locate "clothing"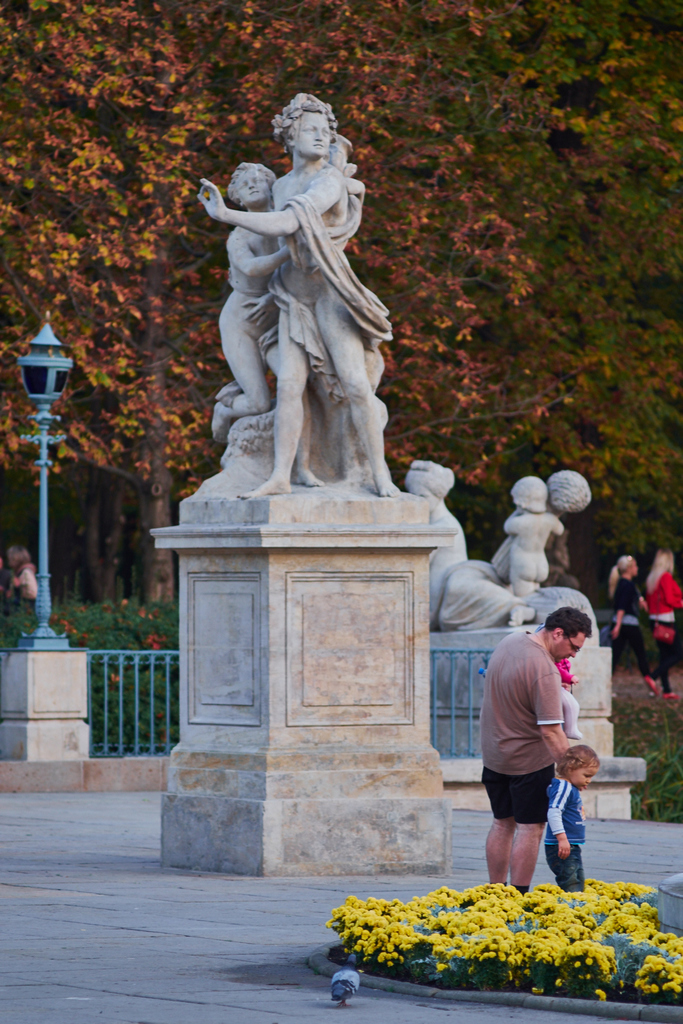
detection(479, 623, 570, 826)
